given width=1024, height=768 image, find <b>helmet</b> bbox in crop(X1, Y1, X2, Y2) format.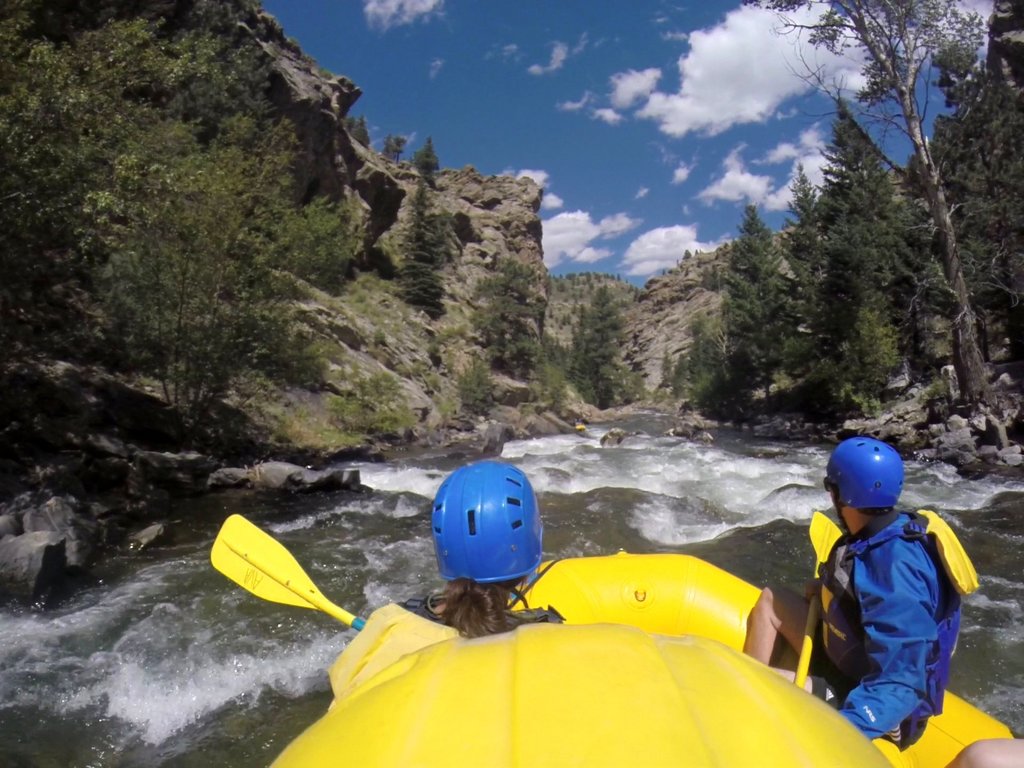
crop(429, 456, 543, 600).
